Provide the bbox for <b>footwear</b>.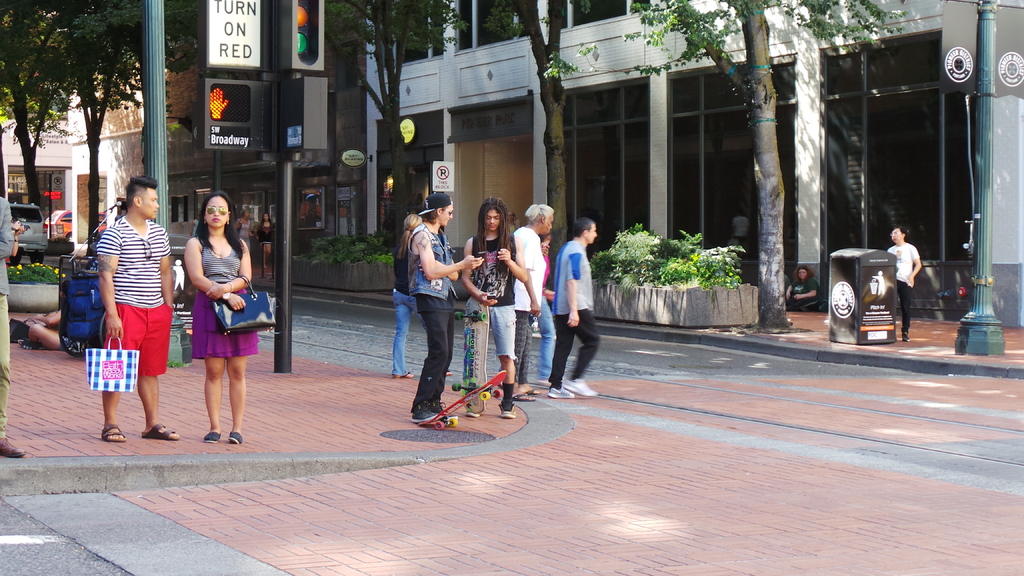
(525,387,541,397).
